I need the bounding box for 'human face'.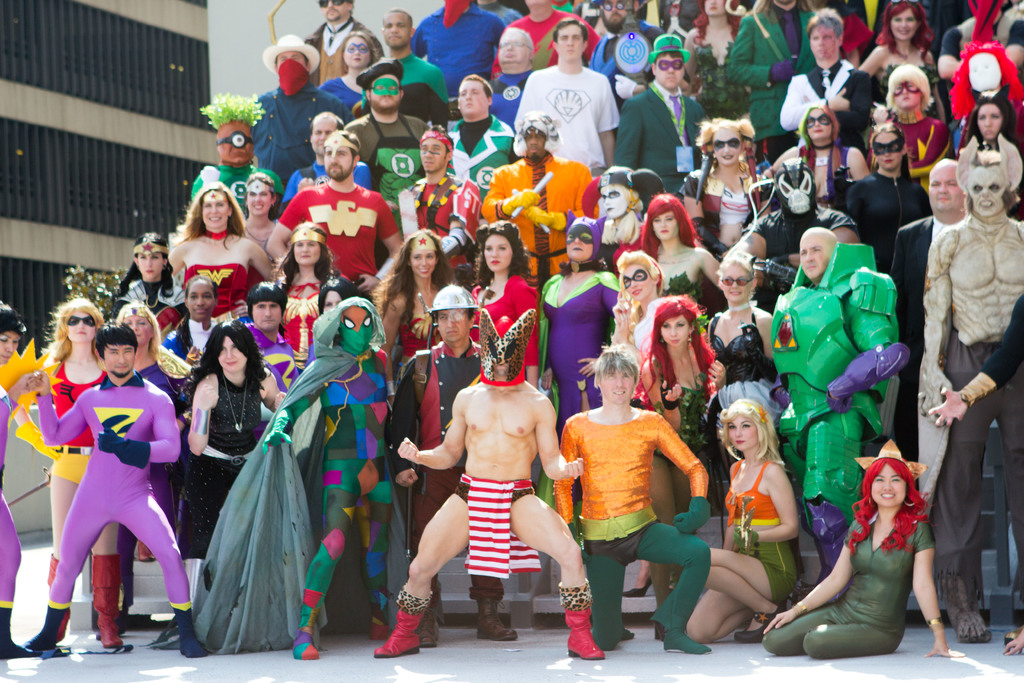
Here it is: <region>598, 0, 628, 29</region>.
